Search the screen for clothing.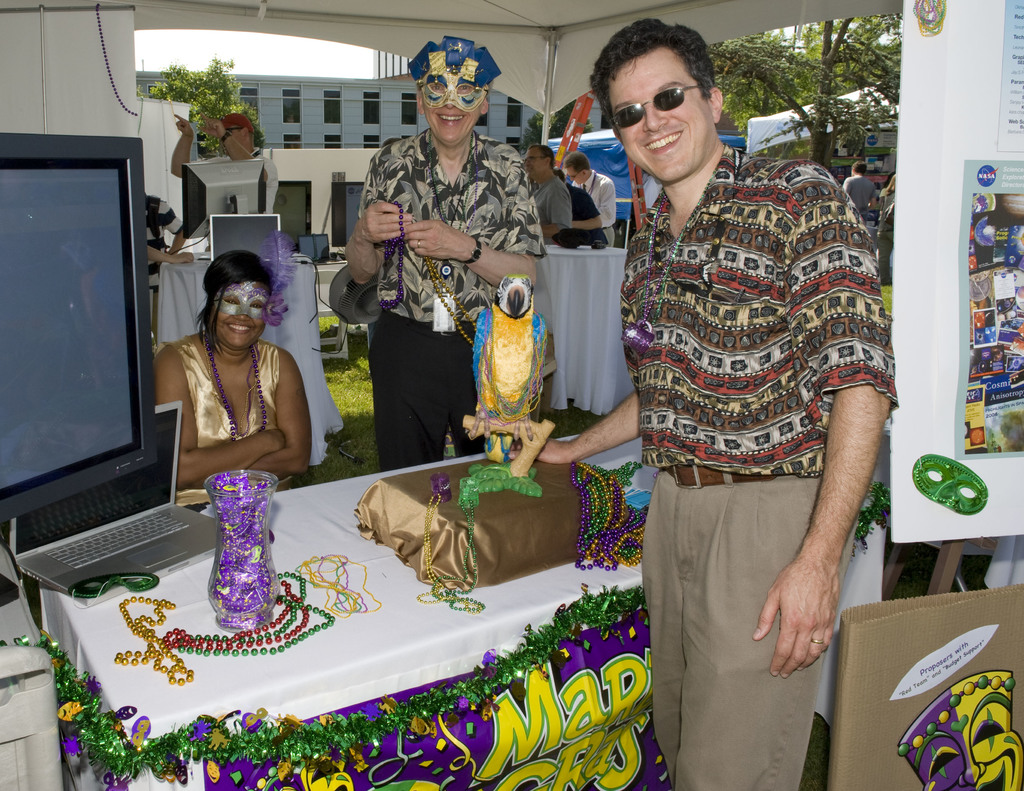
Found at [left=156, top=304, right=310, bottom=482].
